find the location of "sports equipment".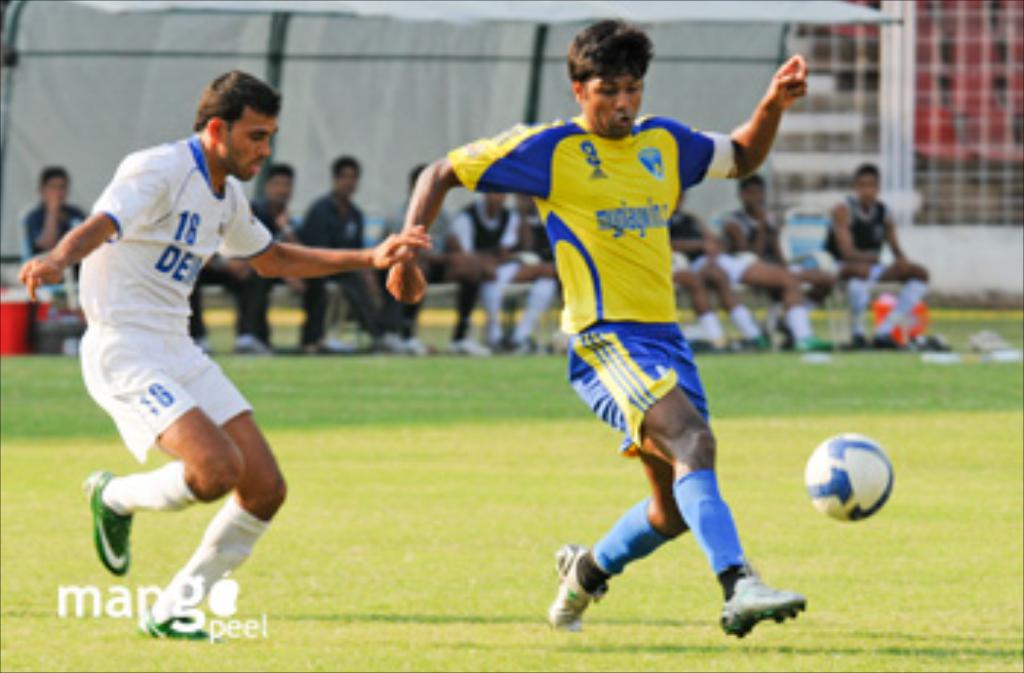
Location: (left=135, top=606, right=217, bottom=644).
